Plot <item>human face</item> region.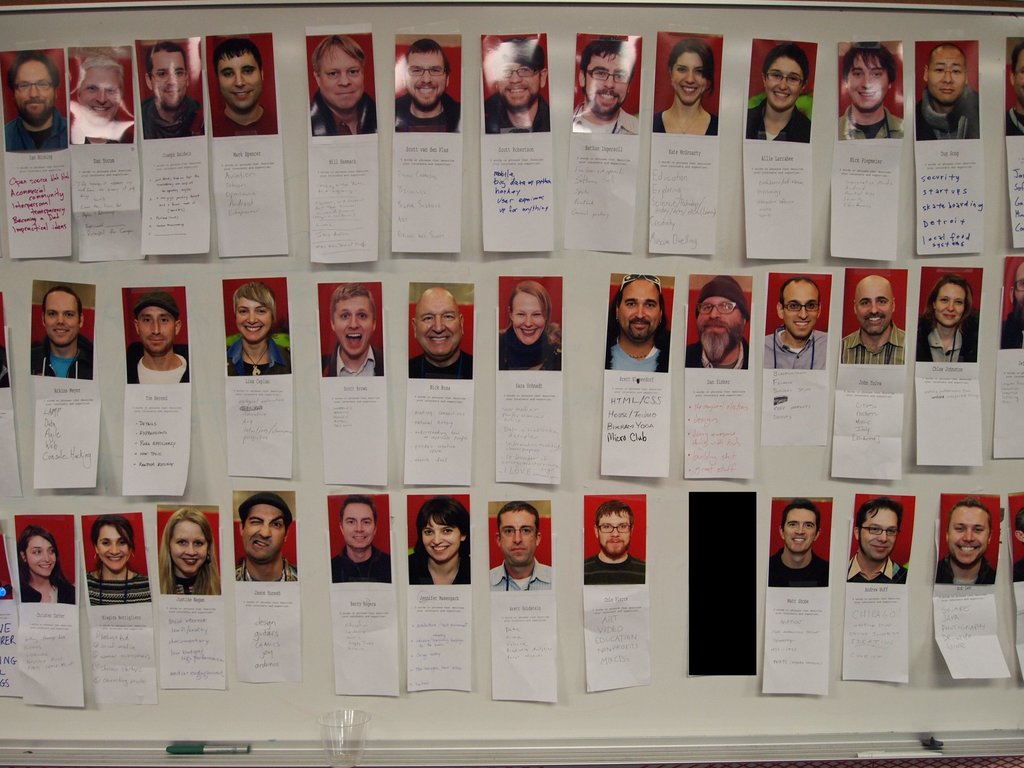
Plotted at 935 284 966 329.
